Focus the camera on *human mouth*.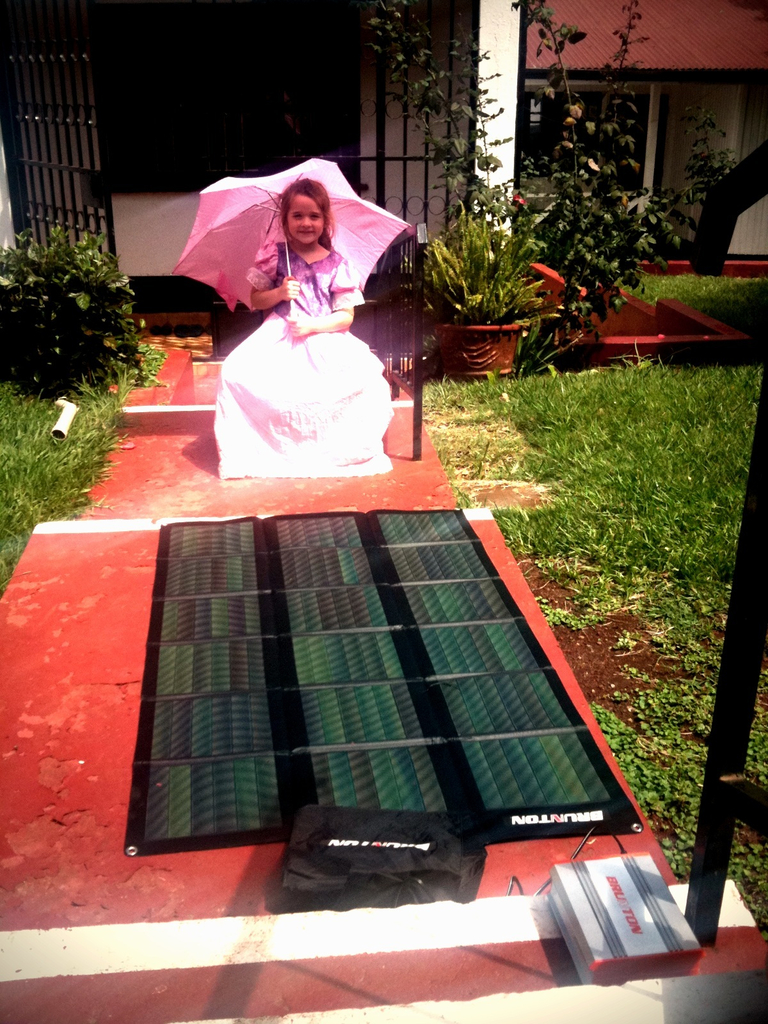
Focus region: rect(298, 232, 316, 234).
